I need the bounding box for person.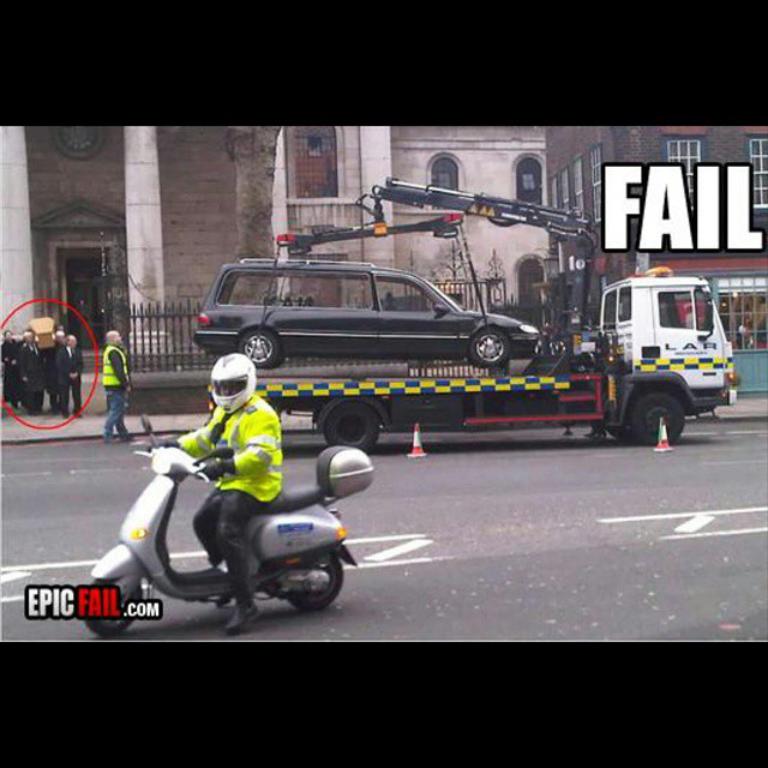
Here it is: 103:329:133:444.
